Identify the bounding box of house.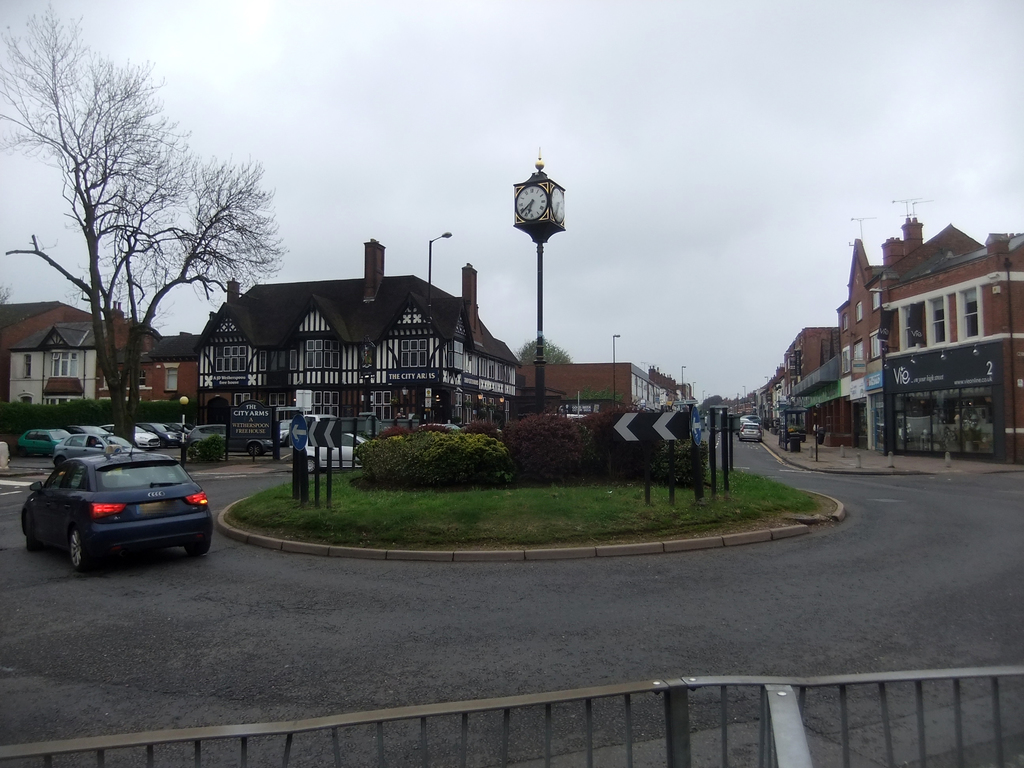
x1=192, y1=237, x2=517, y2=450.
